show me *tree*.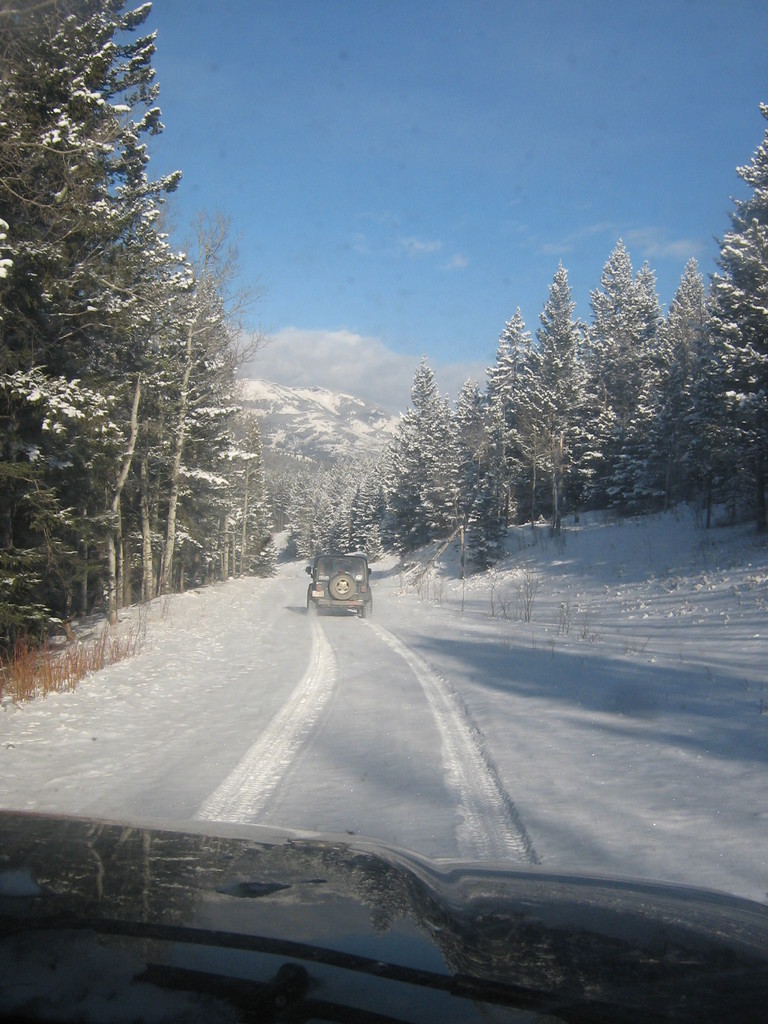
*tree* is here: pyautogui.locateOnScreen(247, 431, 284, 590).
